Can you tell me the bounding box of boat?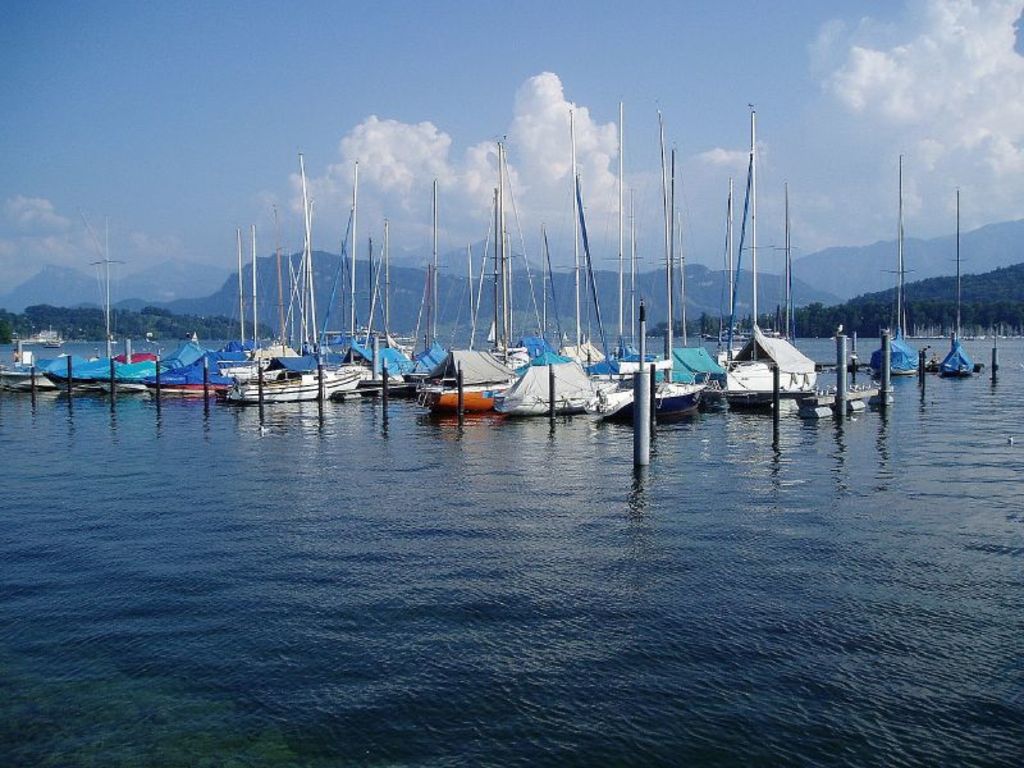
box=[932, 186, 973, 376].
